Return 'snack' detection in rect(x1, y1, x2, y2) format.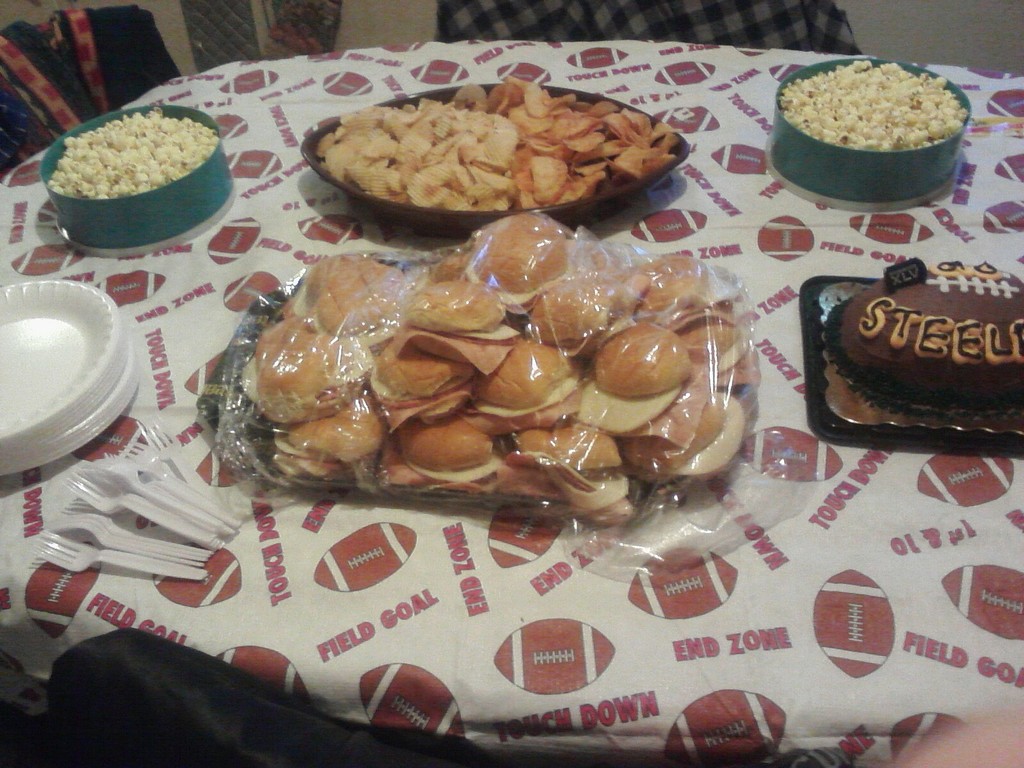
rect(49, 108, 225, 193).
